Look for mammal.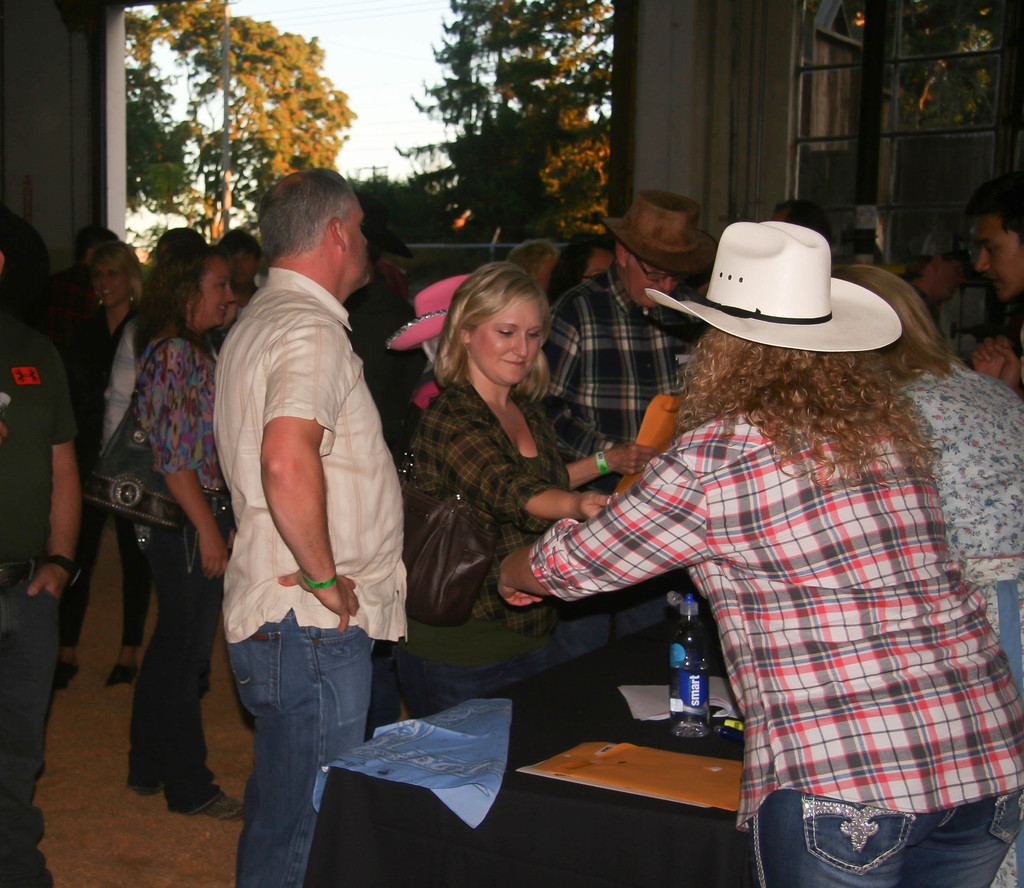
Found: <bbox>0, 238, 84, 887</bbox>.
